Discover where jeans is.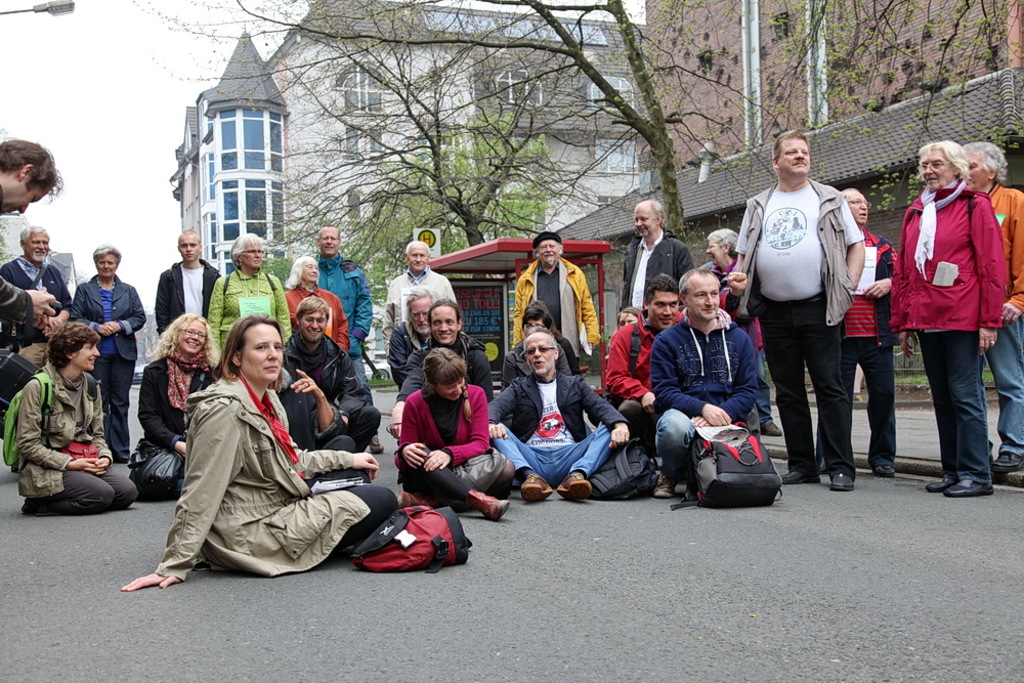
Discovered at bbox=(496, 421, 606, 477).
